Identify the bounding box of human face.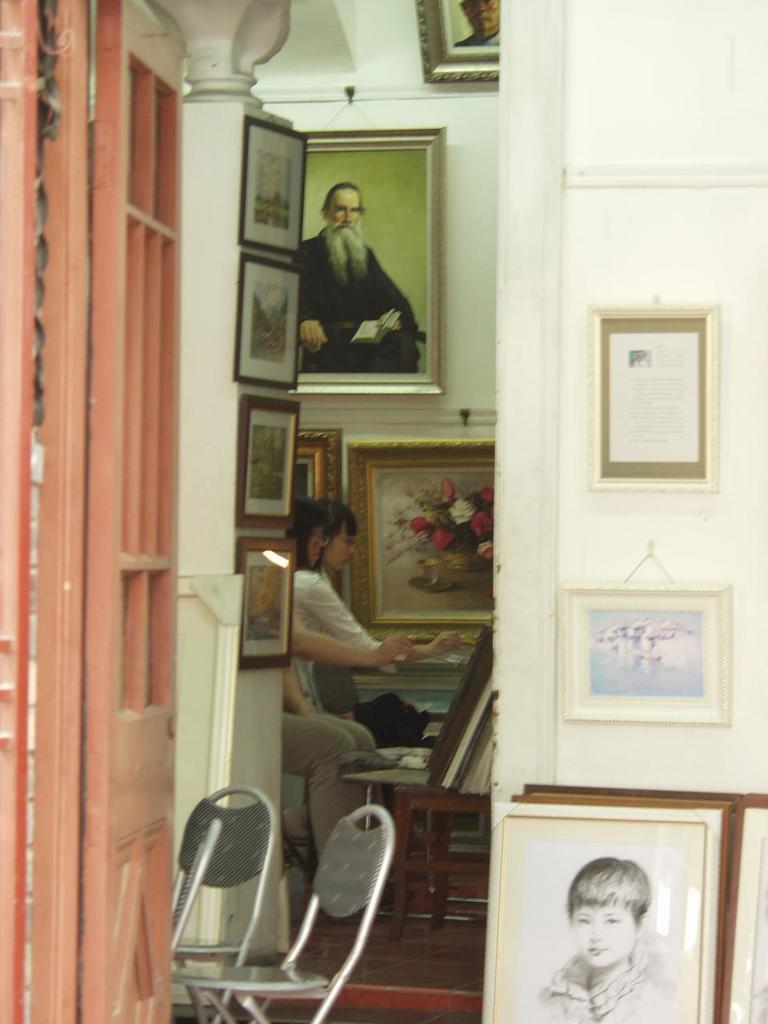
x1=327 y1=510 x2=360 y2=563.
